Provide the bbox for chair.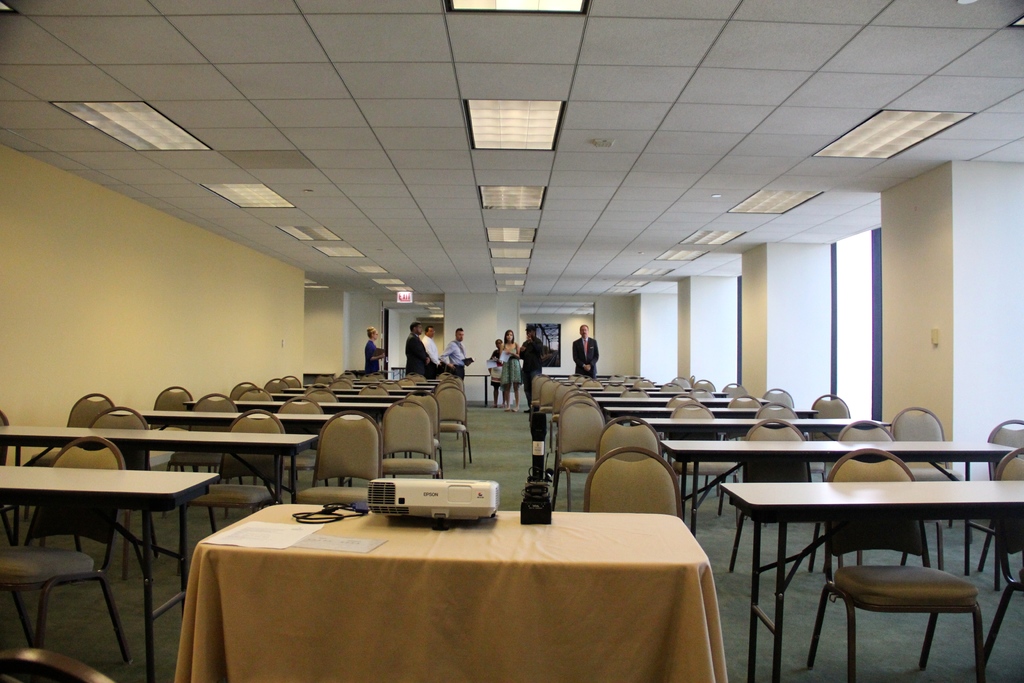
172, 393, 246, 486.
